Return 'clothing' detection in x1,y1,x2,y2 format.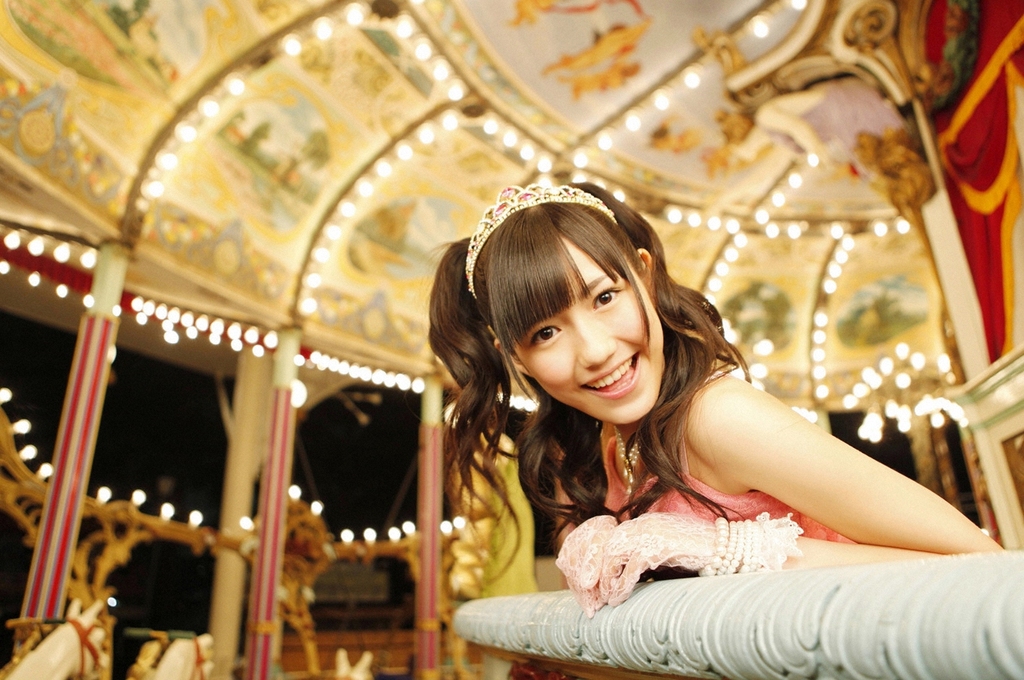
604,359,854,542.
